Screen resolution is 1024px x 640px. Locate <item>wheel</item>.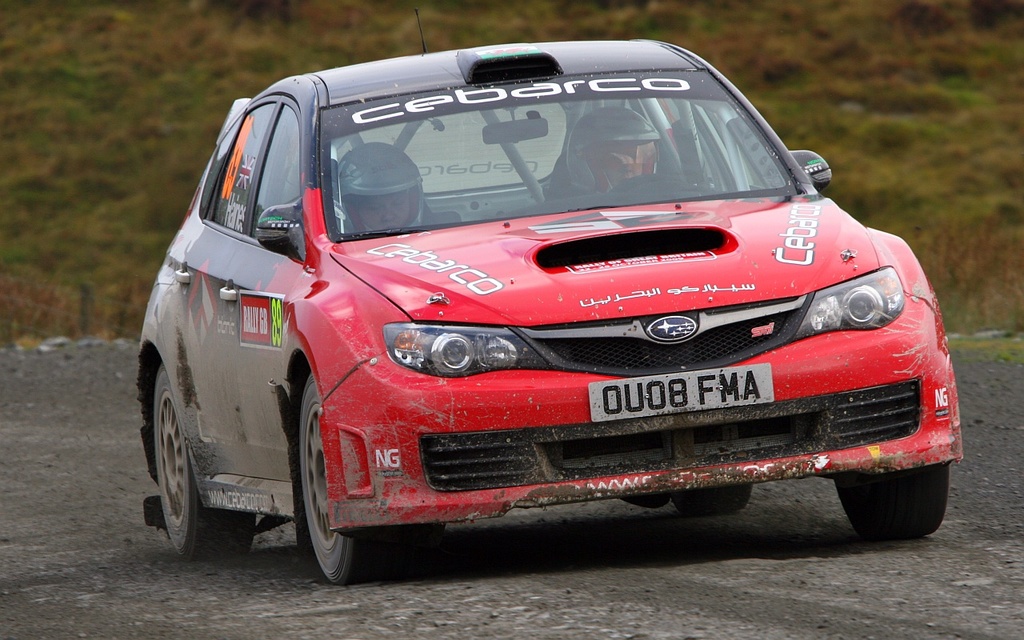
{"x1": 284, "y1": 351, "x2": 357, "y2": 600}.
